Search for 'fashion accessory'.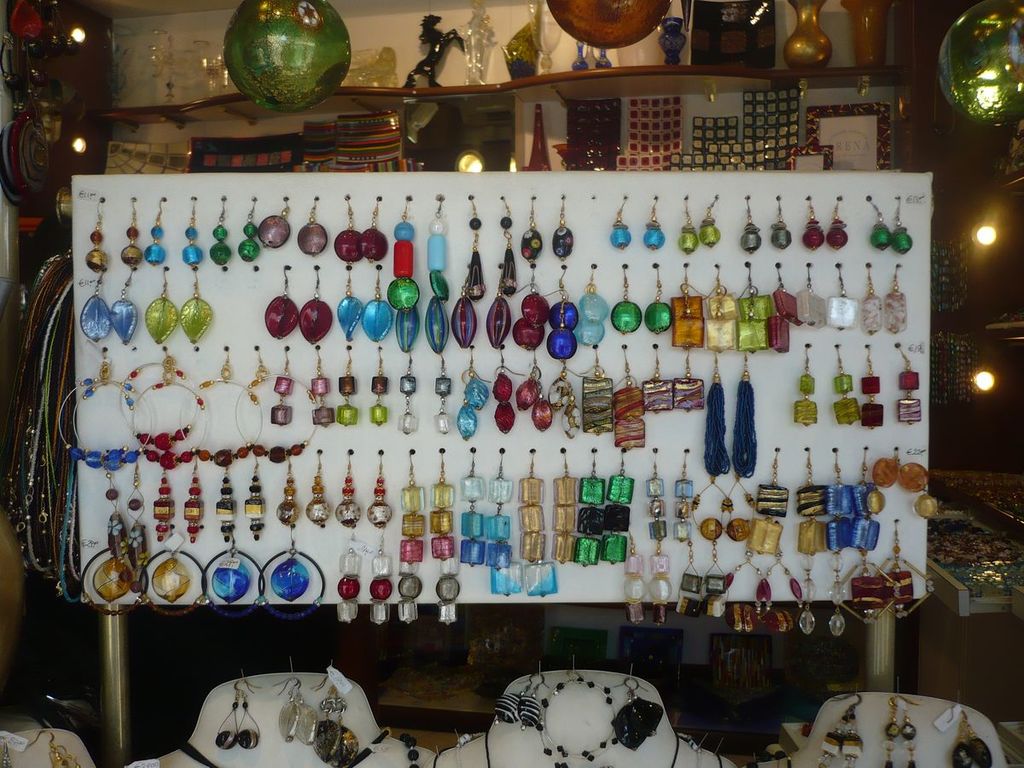
Found at bbox=(121, 195, 143, 271).
